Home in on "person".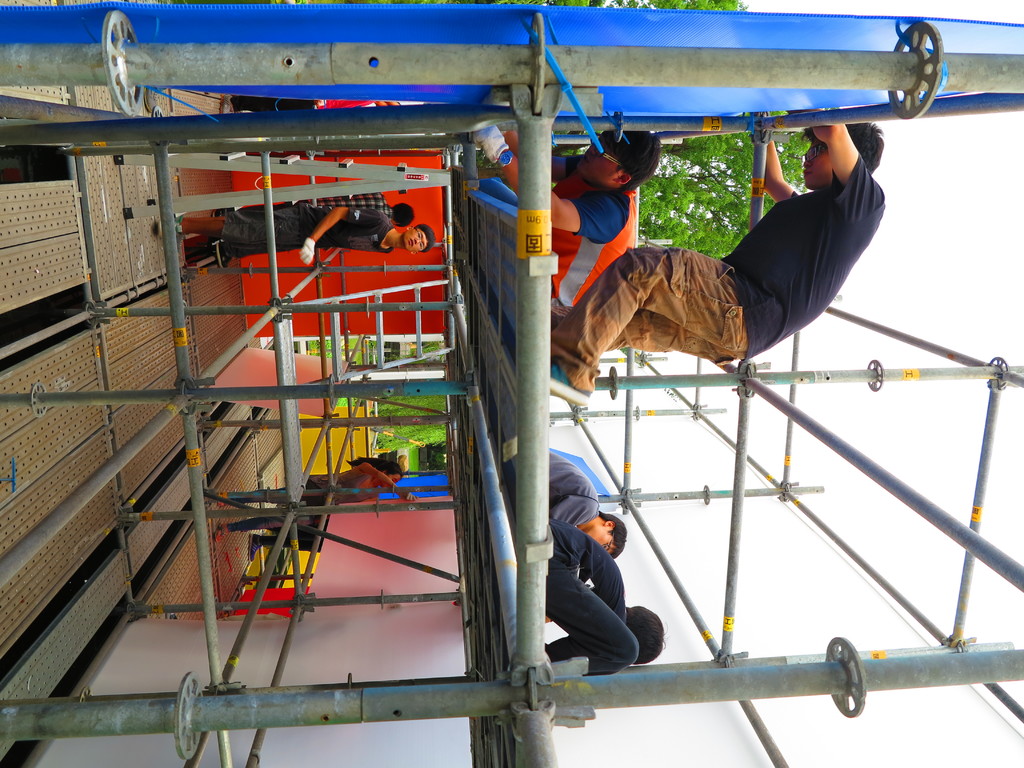
Homed in at {"left": 551, "top": 524, "right": 668, "bottom": 679}.
